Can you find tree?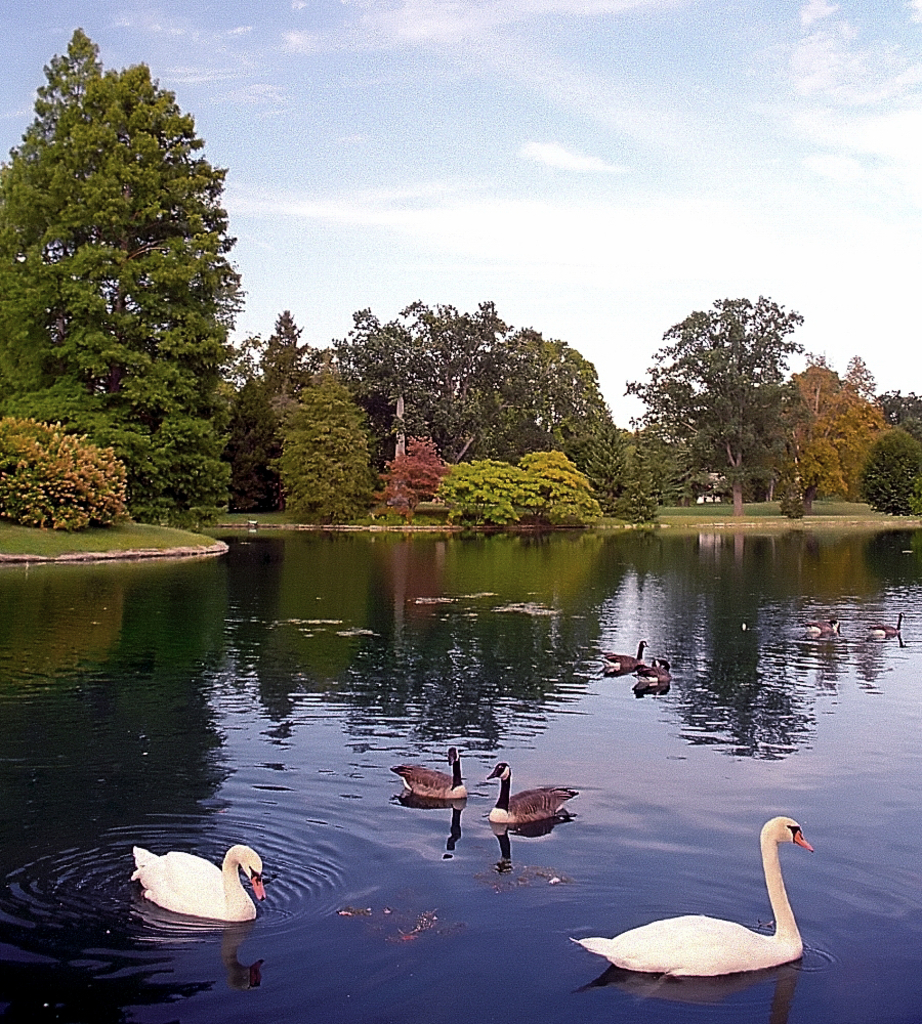
Yes, bounding box: Rect(441, 450, 602, 529).
